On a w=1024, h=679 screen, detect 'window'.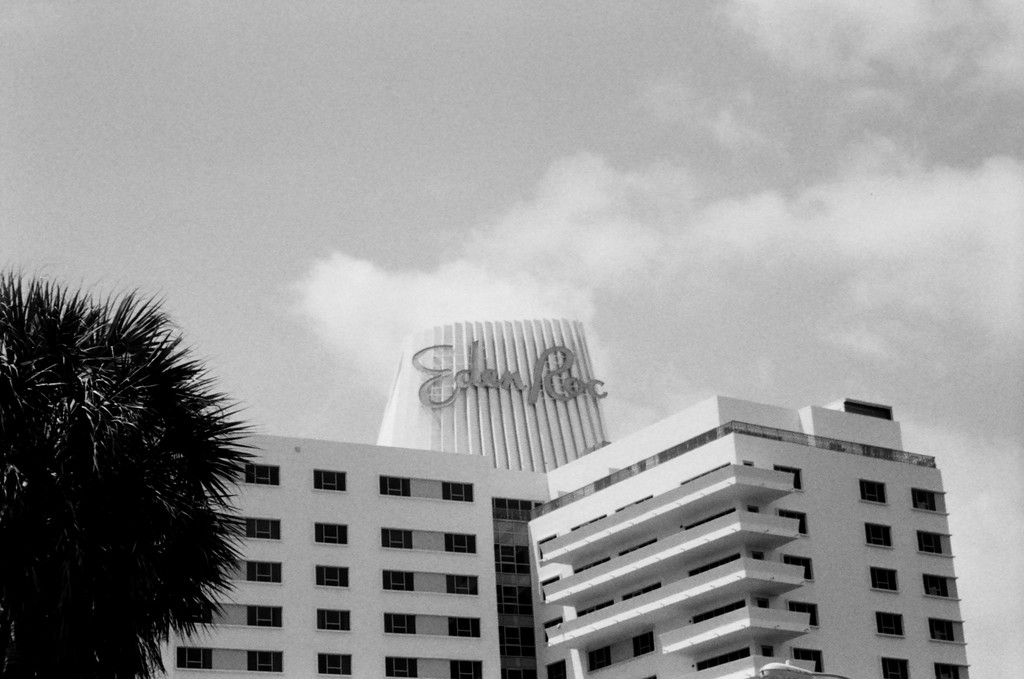
772 464 807 493.
